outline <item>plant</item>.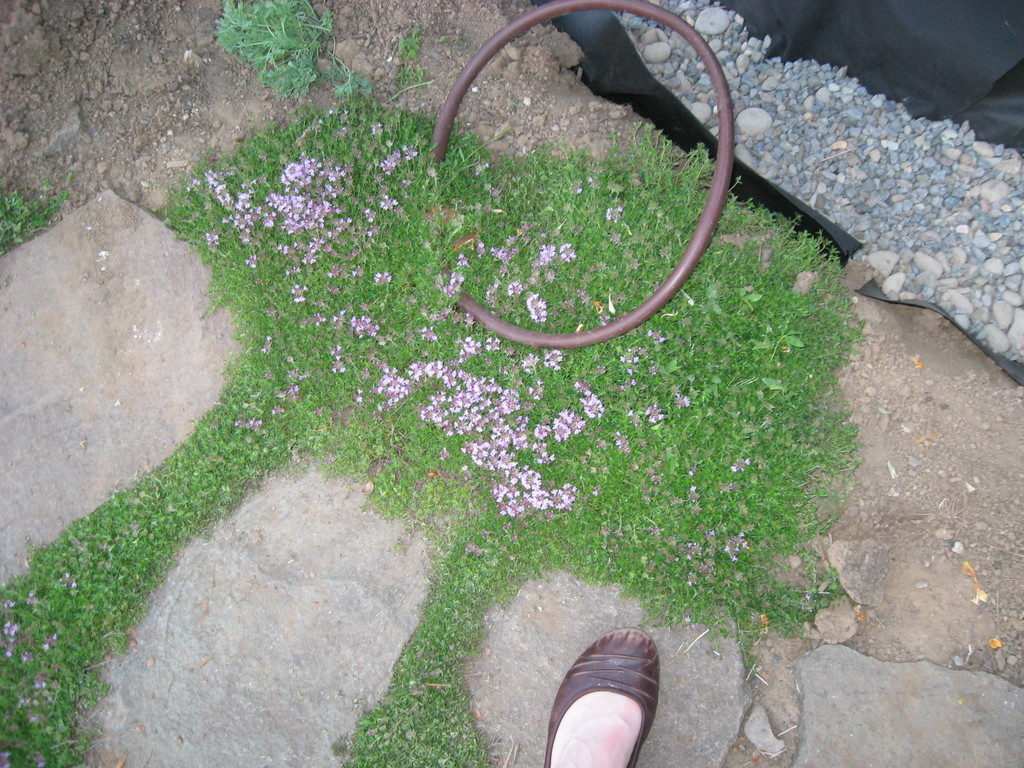
Outline: locate(527, 294, 548, 326).
